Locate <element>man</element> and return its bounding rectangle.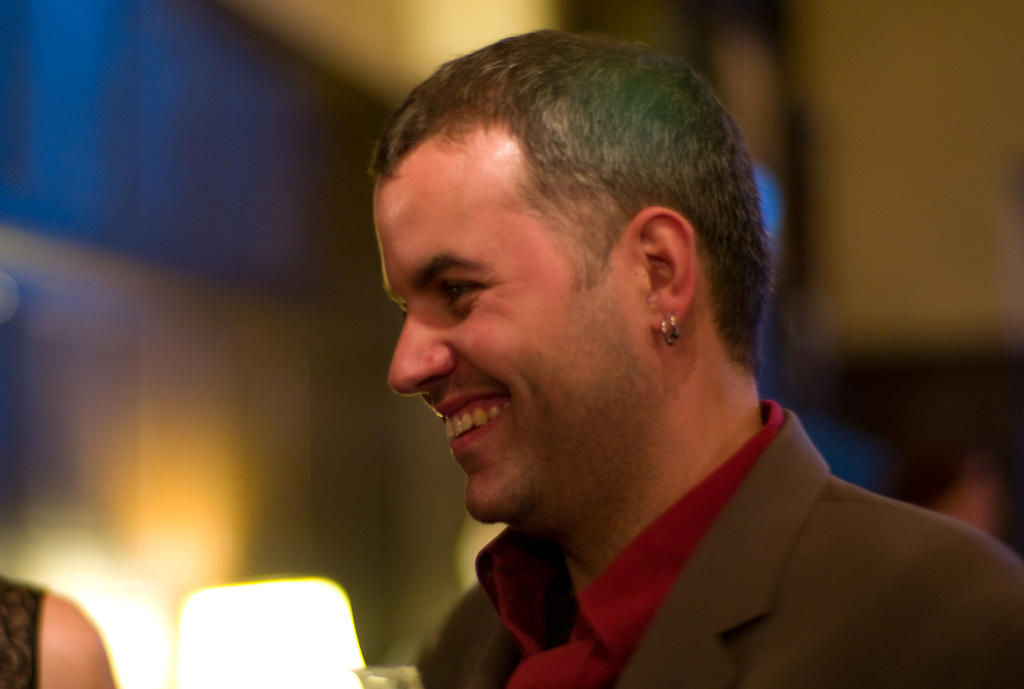
pyautogui.locateOnScreen(250, 45, 996, 683).
